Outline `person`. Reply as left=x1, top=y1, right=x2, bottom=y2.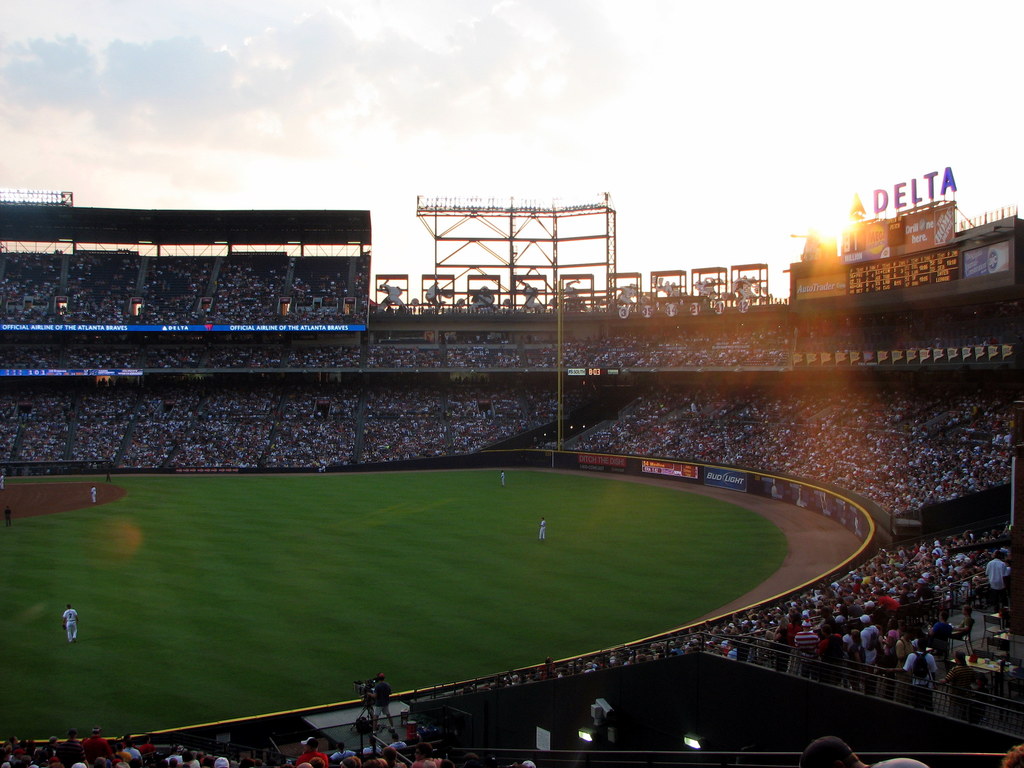
left=534, top=516, right=548, bottom=543.
